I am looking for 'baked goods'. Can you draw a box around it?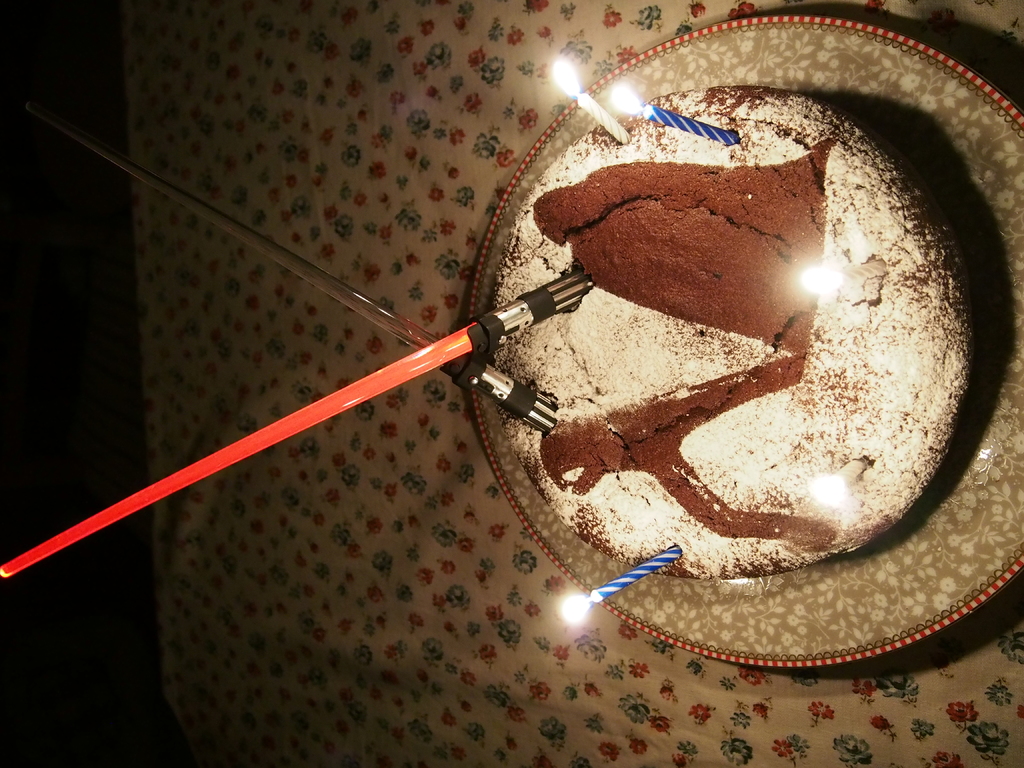
Sure, the bounding box is l=497, t=85, r=991, b=596.
